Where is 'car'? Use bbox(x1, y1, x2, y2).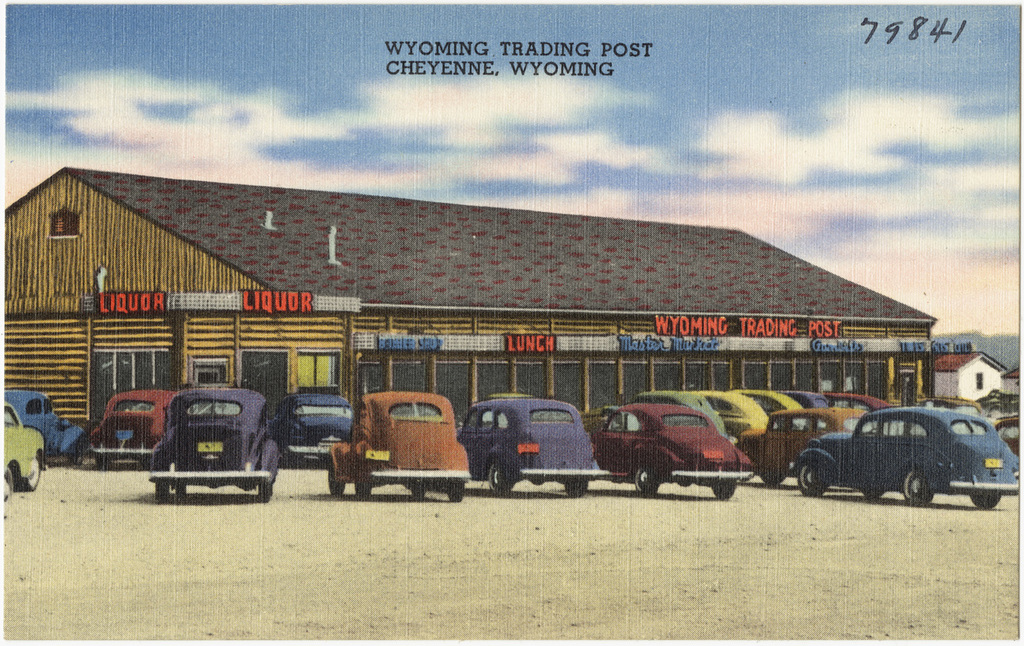
bbox(85, 391, 182, 466).
